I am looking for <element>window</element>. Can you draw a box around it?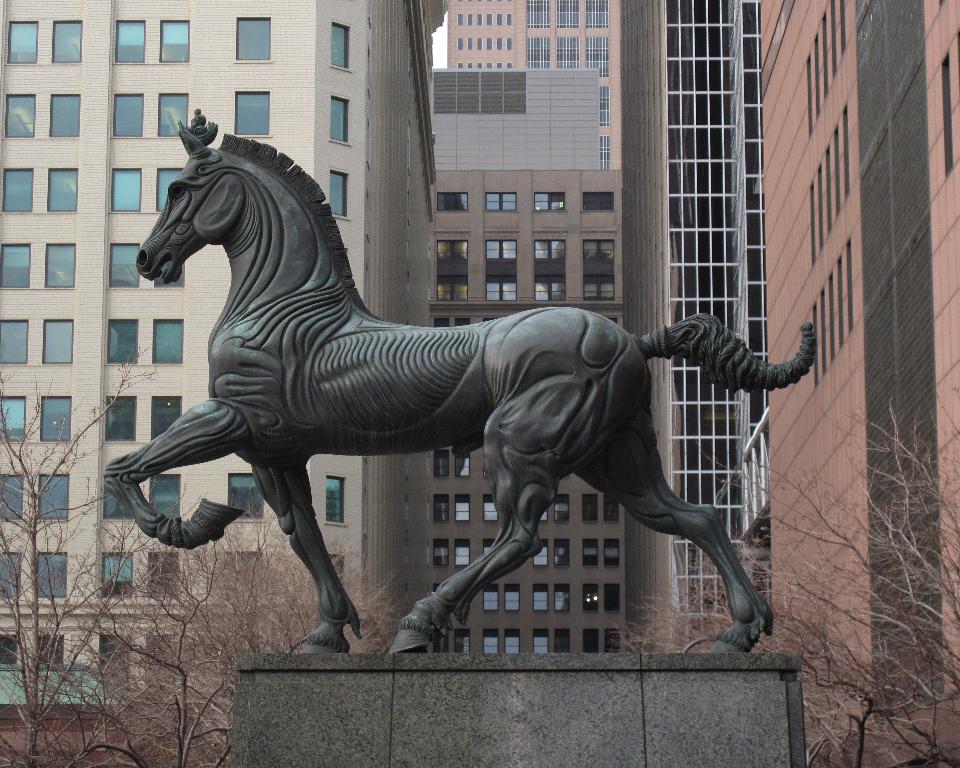
Sure, the bounding box is (556, 541, 572, 567).
